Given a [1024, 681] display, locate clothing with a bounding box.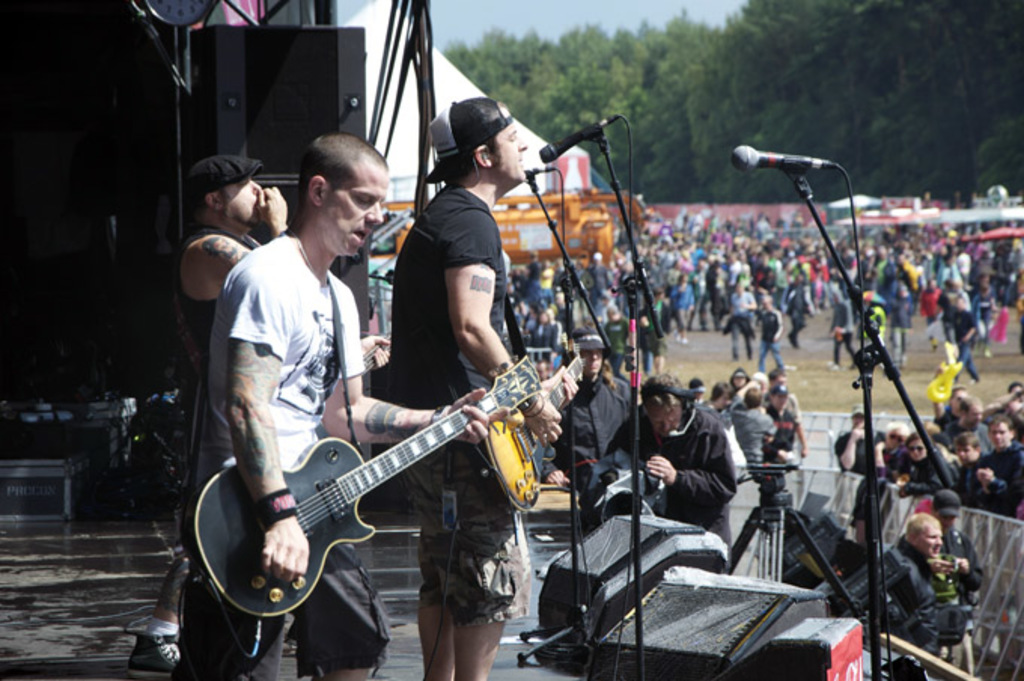
Located: [946, 310, 982, 378].
